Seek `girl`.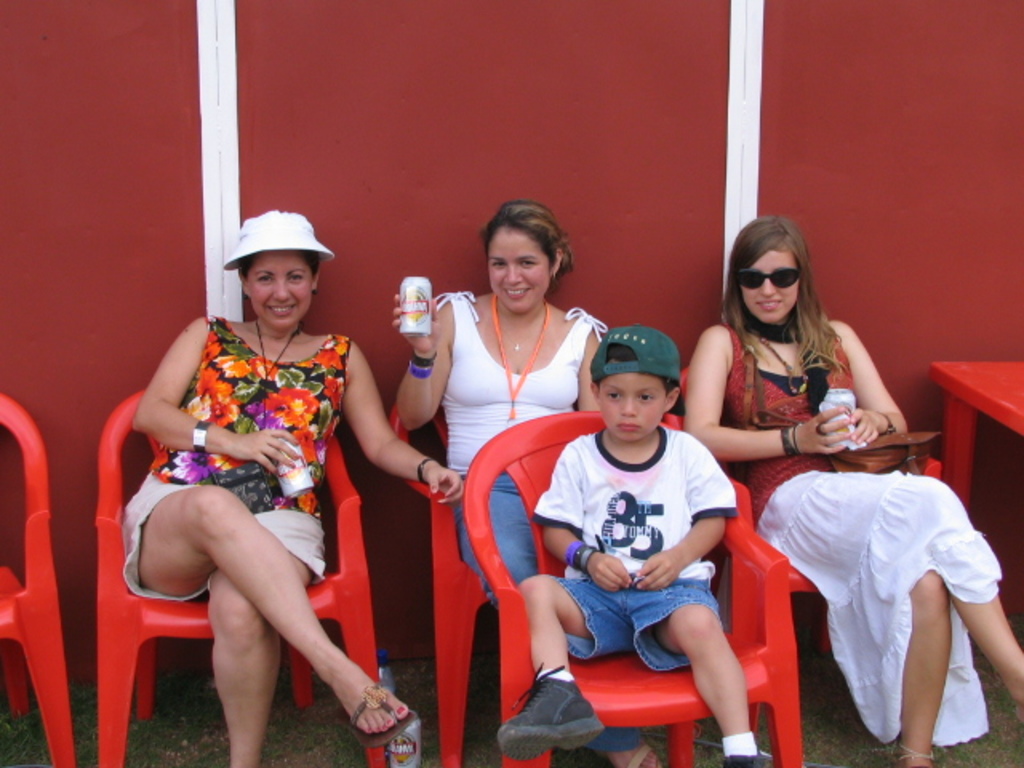
l=394, t=203, r=603, b=603.
